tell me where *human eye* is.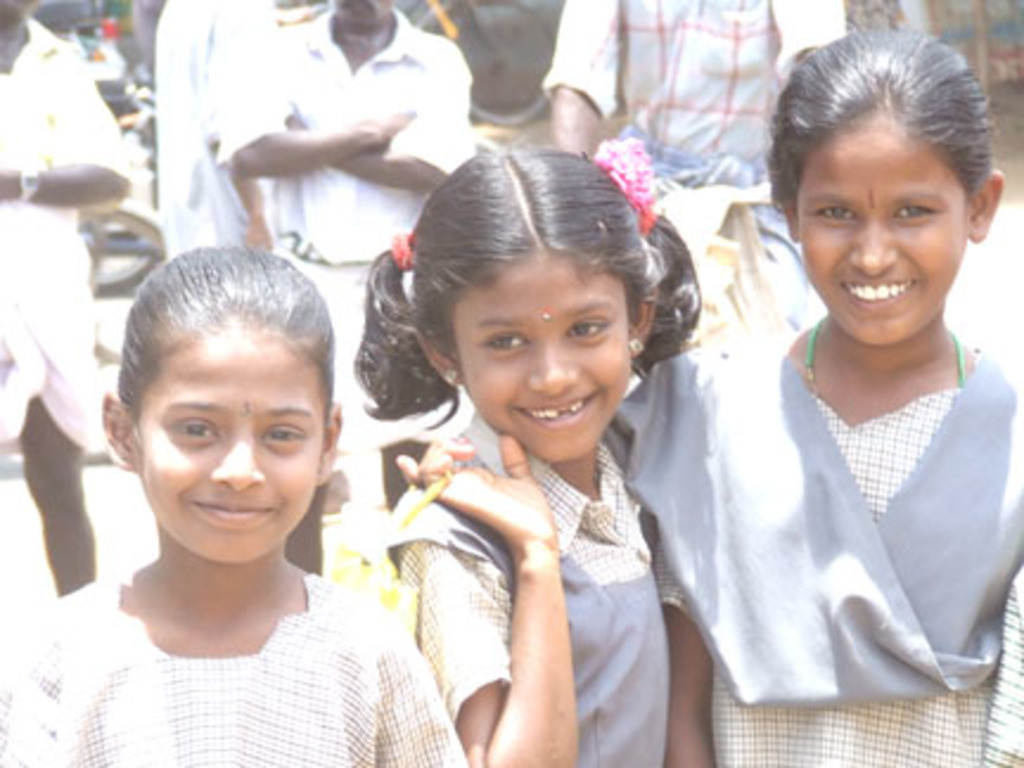
*human eye* is at Rect(161, 415, 223, 448).
